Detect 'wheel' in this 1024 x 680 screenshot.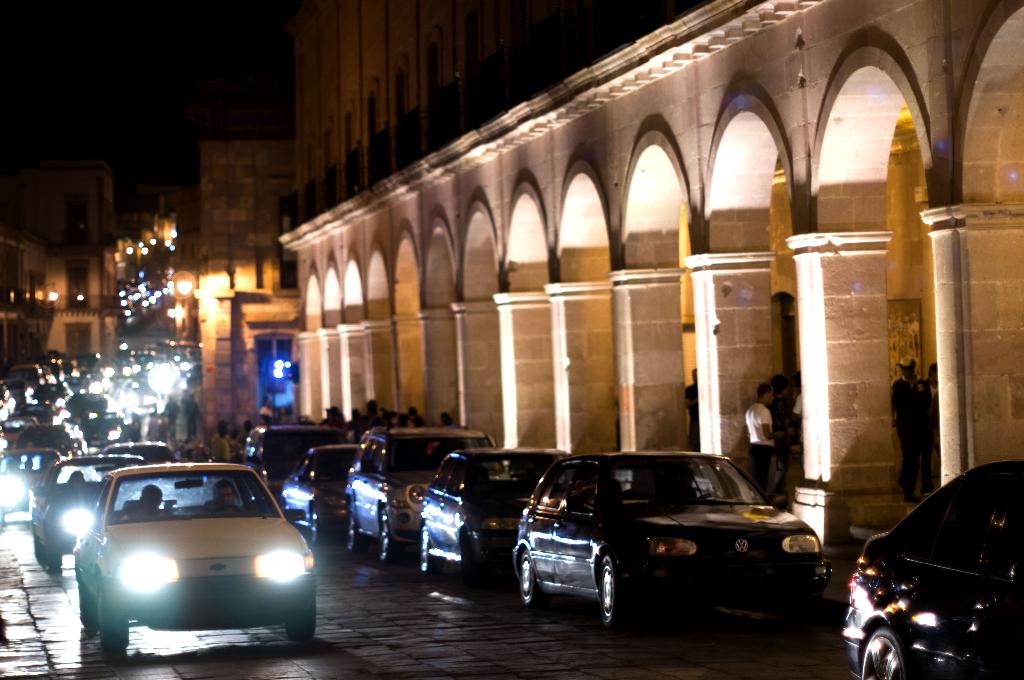
Detection: {"x1": 520, "y1": 549, "x2": 547, "y2": 606}.
